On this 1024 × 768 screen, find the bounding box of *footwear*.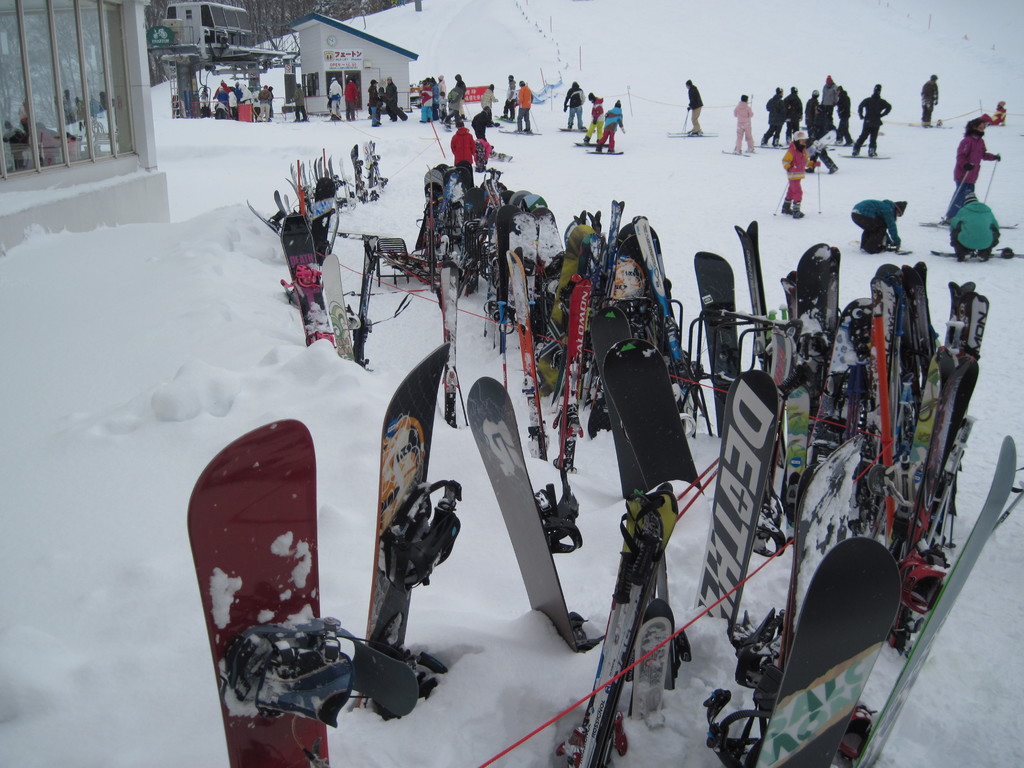
Bounding box: box(956, 247, 966, 264).
